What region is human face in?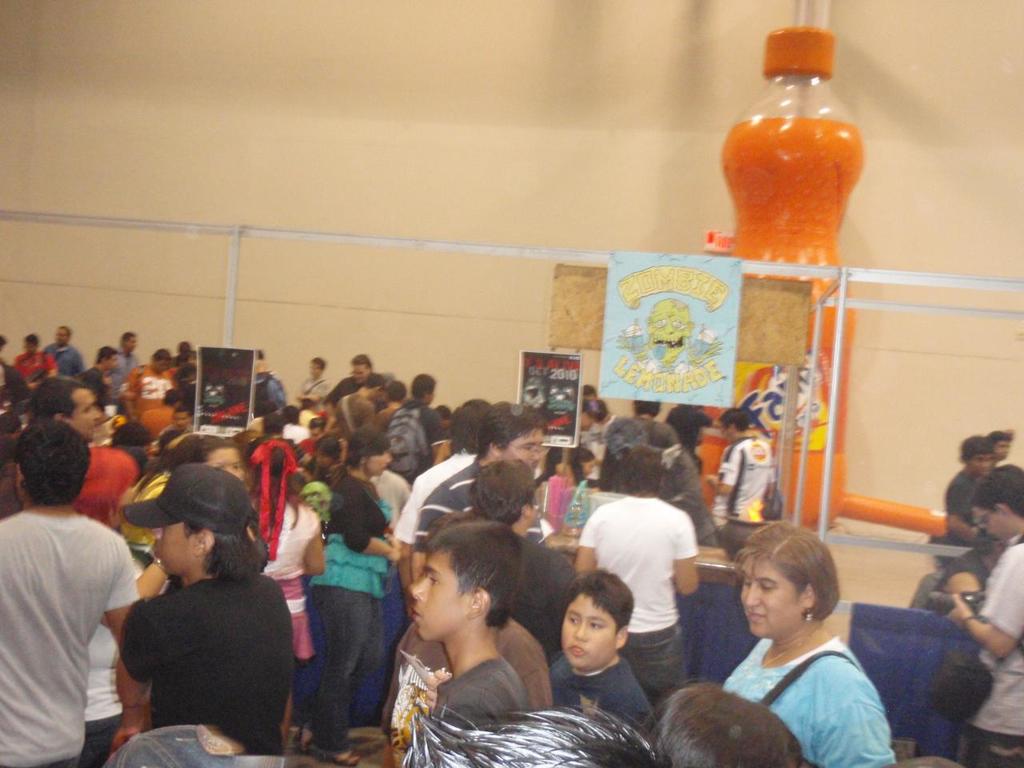
left=582, top=414, right=592, bottom=430.
